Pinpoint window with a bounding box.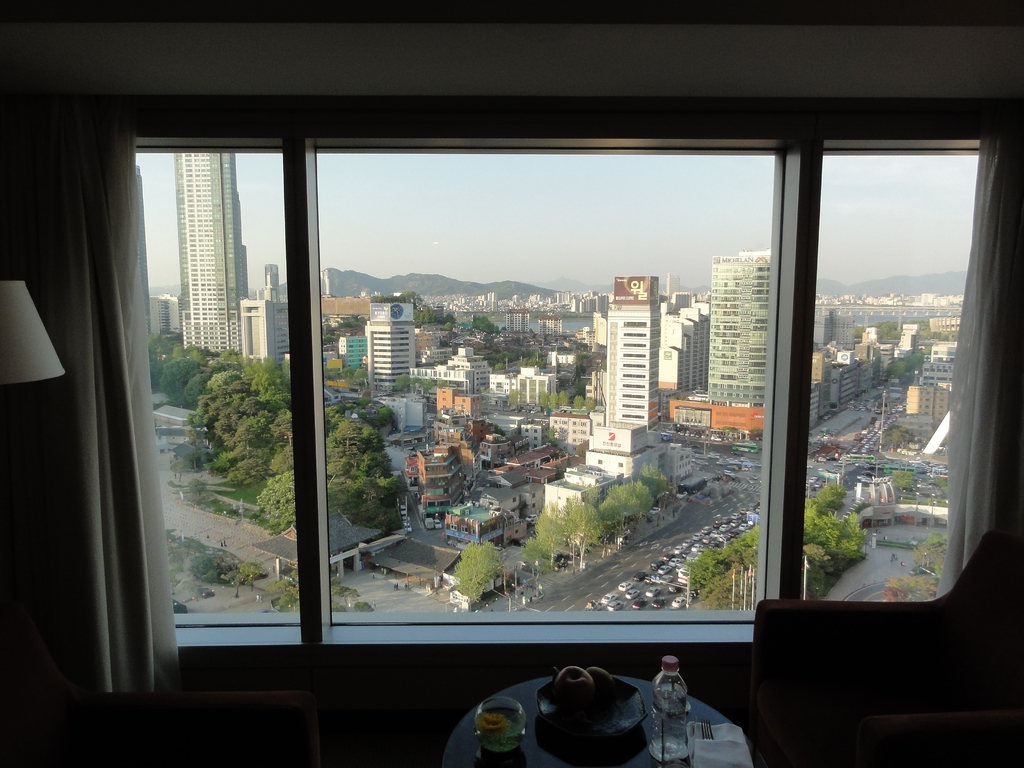
locate(594, 458, 602, 468).
